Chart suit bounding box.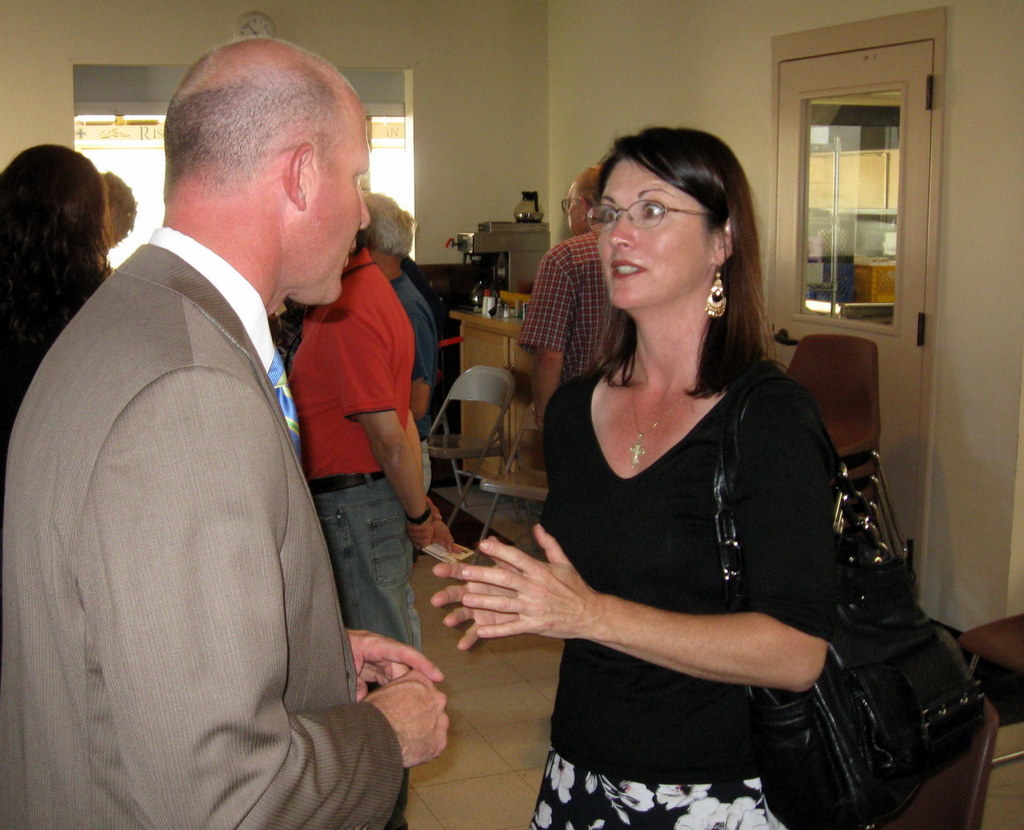
Charted: <region>0, 240, 404, 829</region>.
